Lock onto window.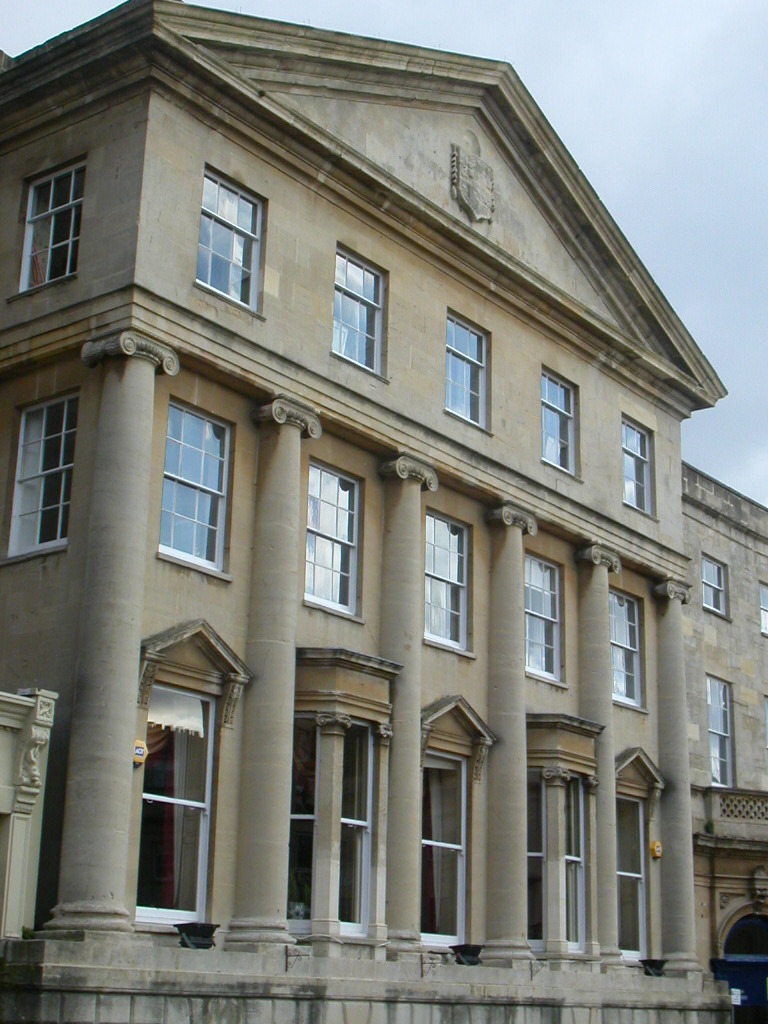
Locked: [left=619, top=795, right=649, bottom=958].
